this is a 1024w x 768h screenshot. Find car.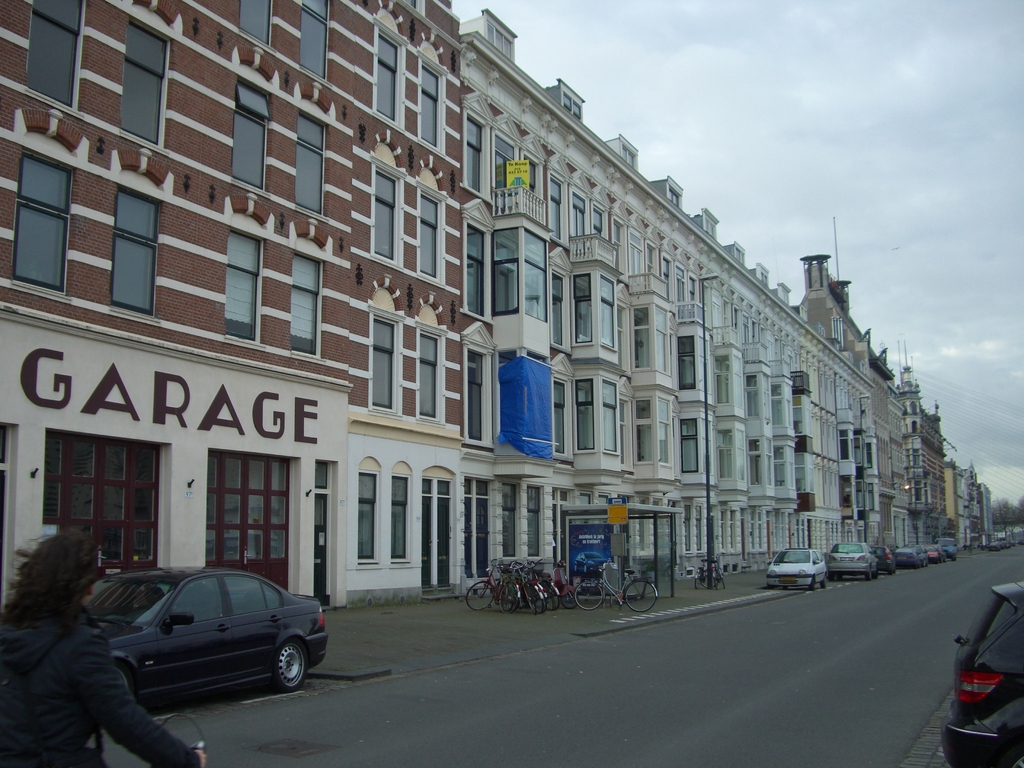
Bounding box: bbox=(936, 580, 1023, 767).
